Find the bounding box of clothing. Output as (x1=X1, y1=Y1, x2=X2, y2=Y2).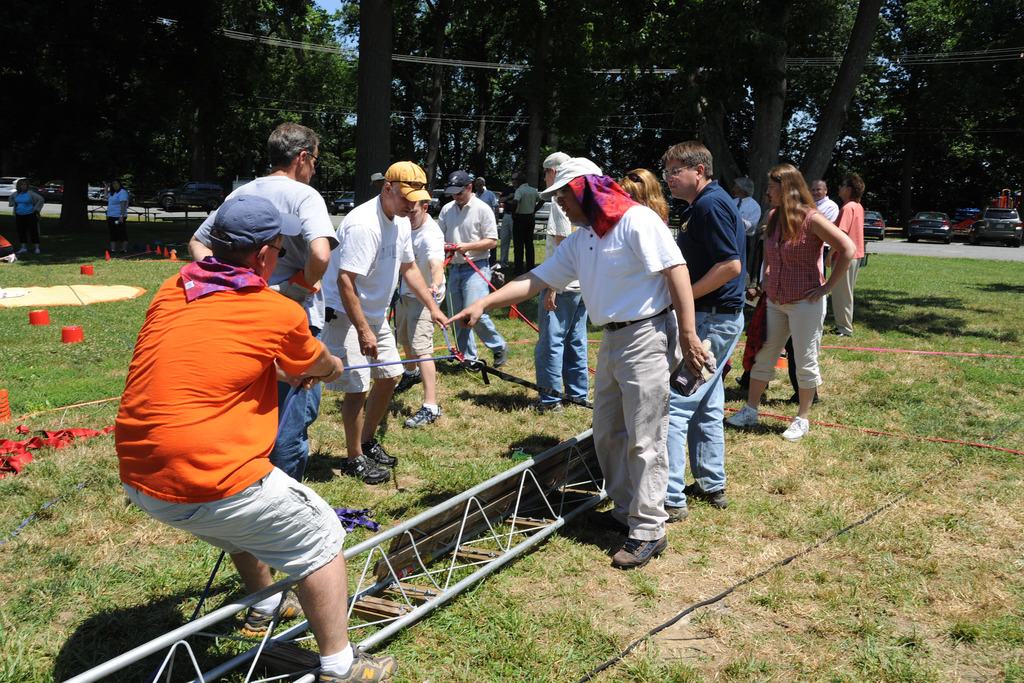
(x1=726, y1=194, x2=761, y2=236).
